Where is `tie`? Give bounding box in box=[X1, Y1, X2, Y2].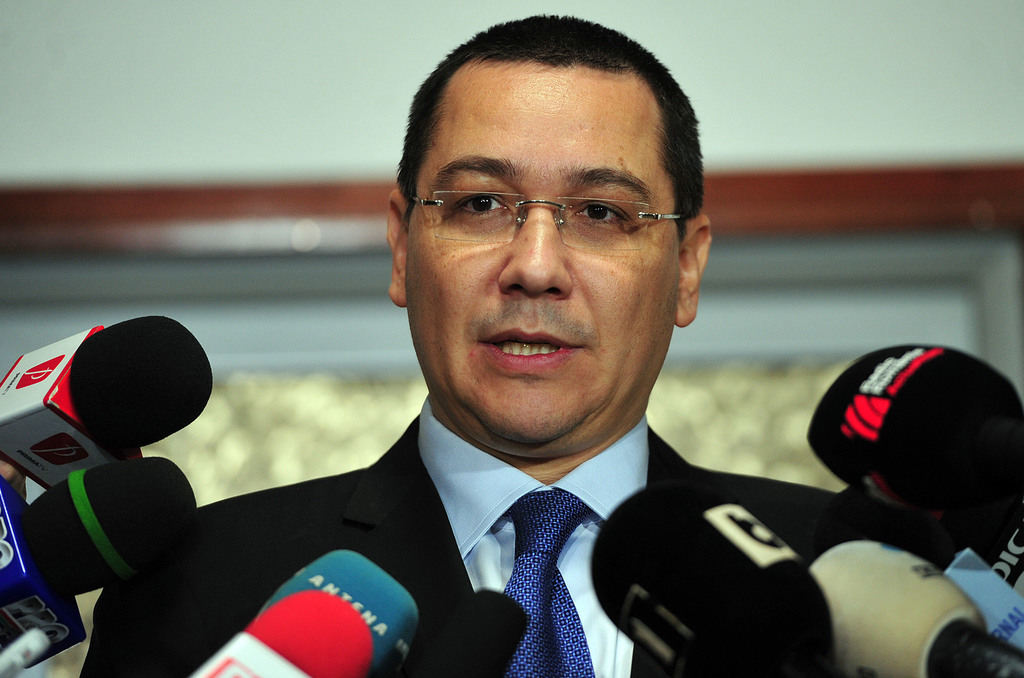
box=[502, 483, 599, 677].
